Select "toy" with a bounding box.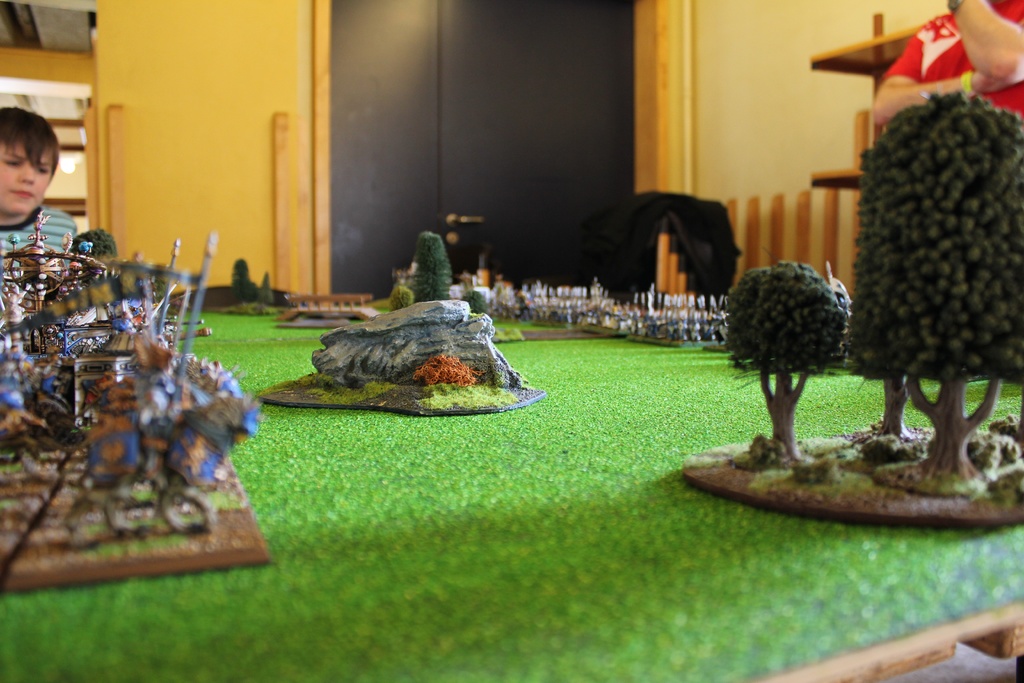
<box>255,274,292,311</box>.
